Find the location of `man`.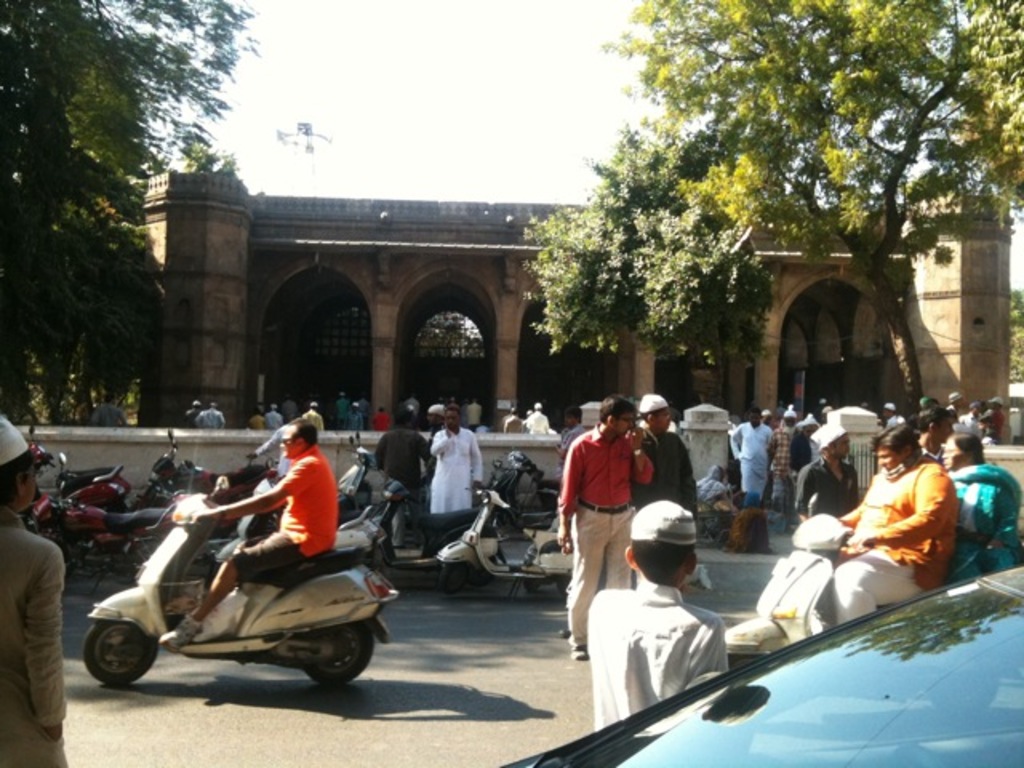
Location: {"x1": 427, "y1": 398, "x2": 491, "y2": 541}.
